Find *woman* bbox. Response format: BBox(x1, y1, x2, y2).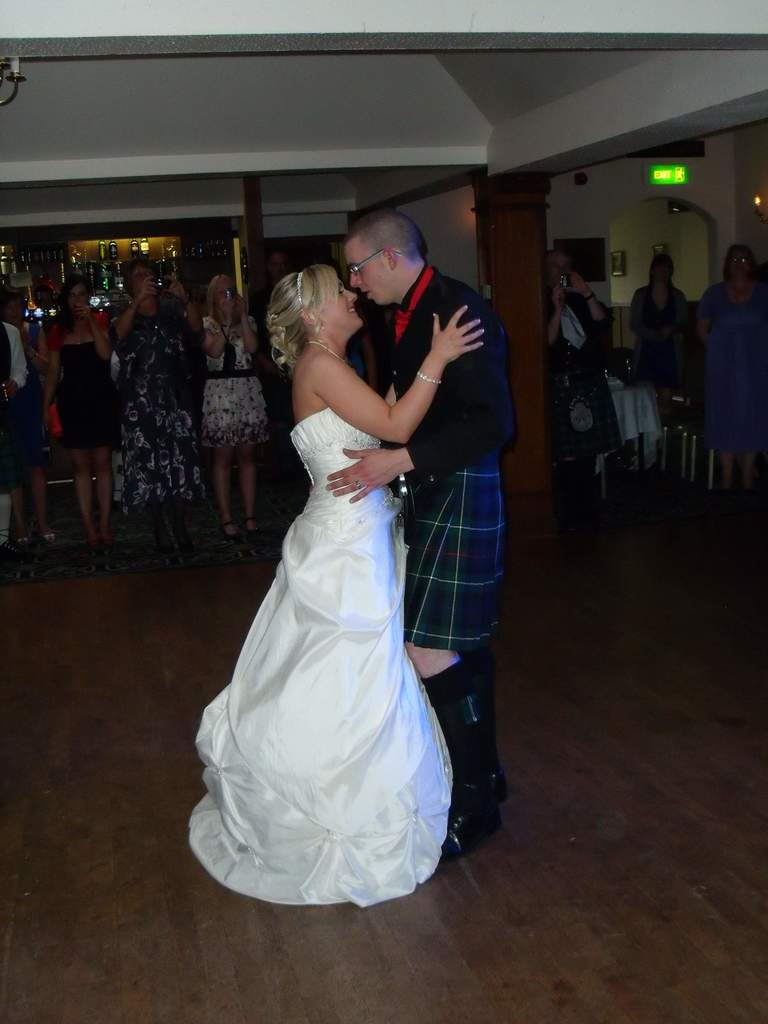
BBox(545, 251, 625, 493).
